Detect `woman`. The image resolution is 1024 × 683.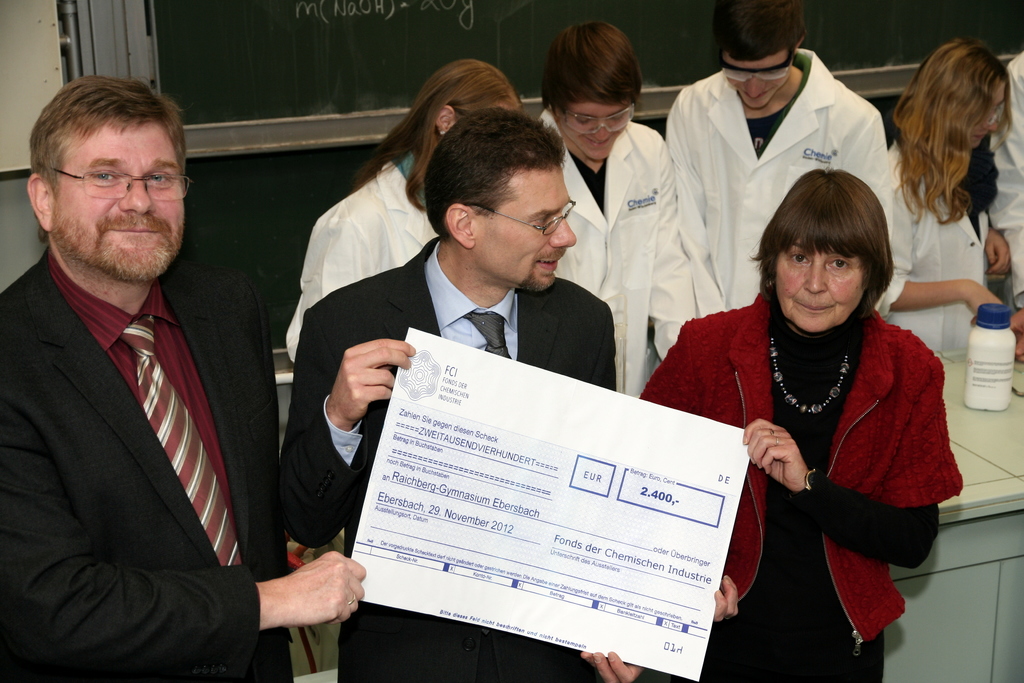
region(673, 139, 956, 661).
